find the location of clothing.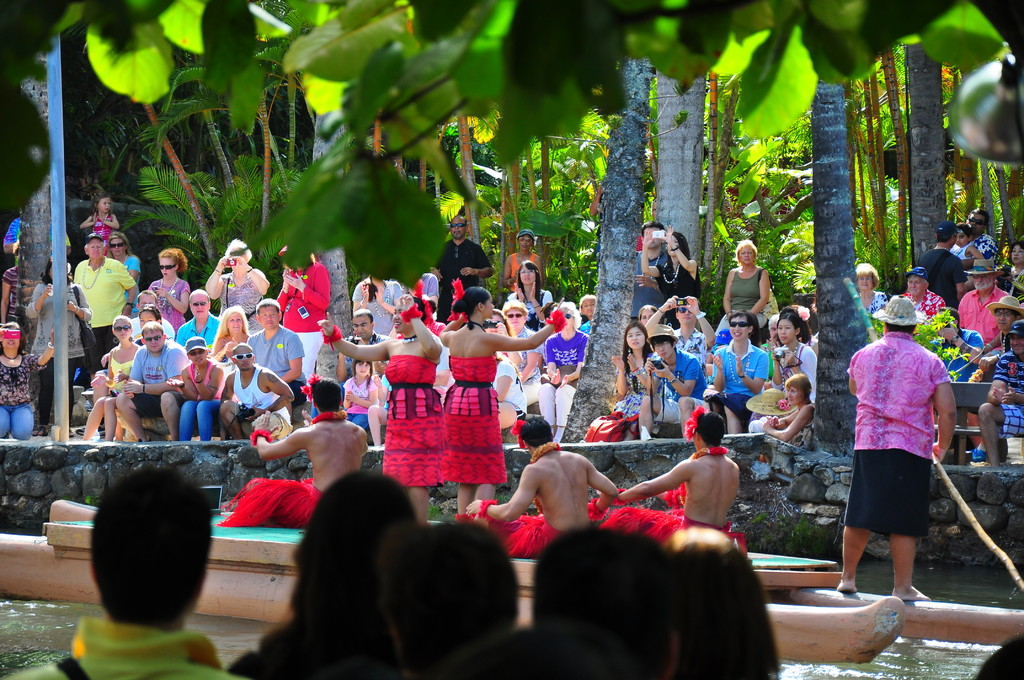
Location: 545/327/580/369.
